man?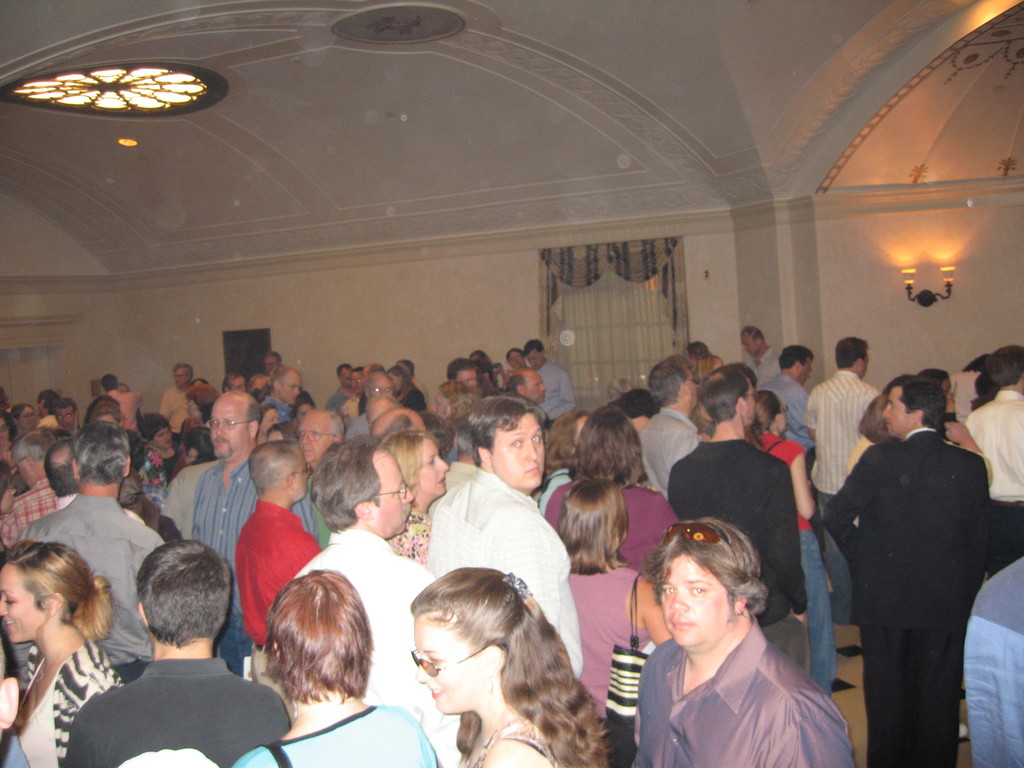
crop(348, 368, 394, 437)
